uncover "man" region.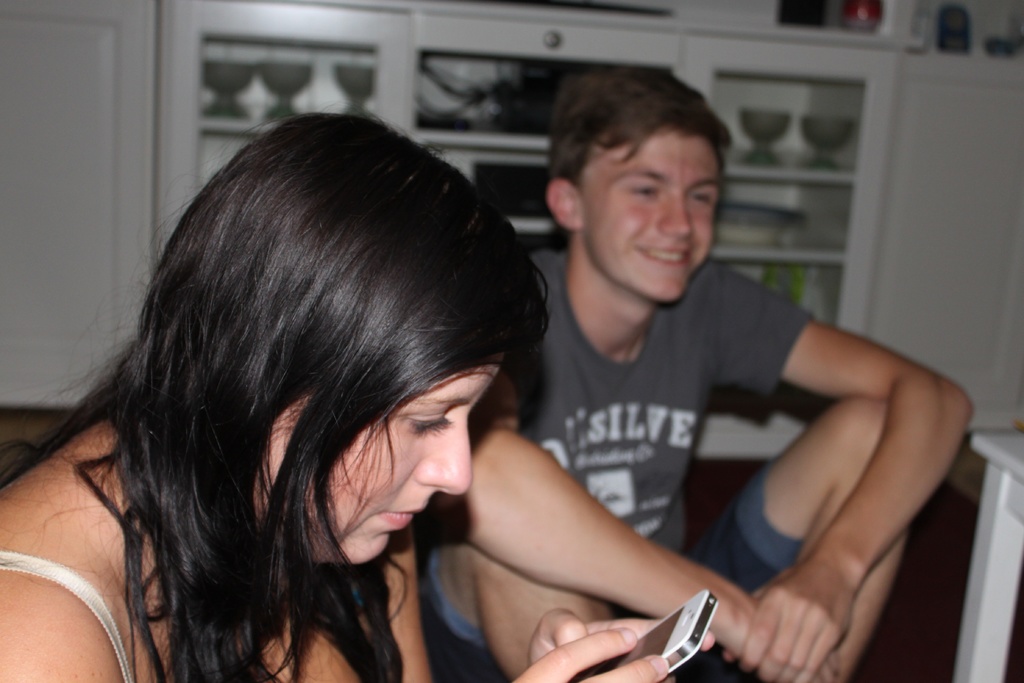
Uncovered: 423:40:952:660.
